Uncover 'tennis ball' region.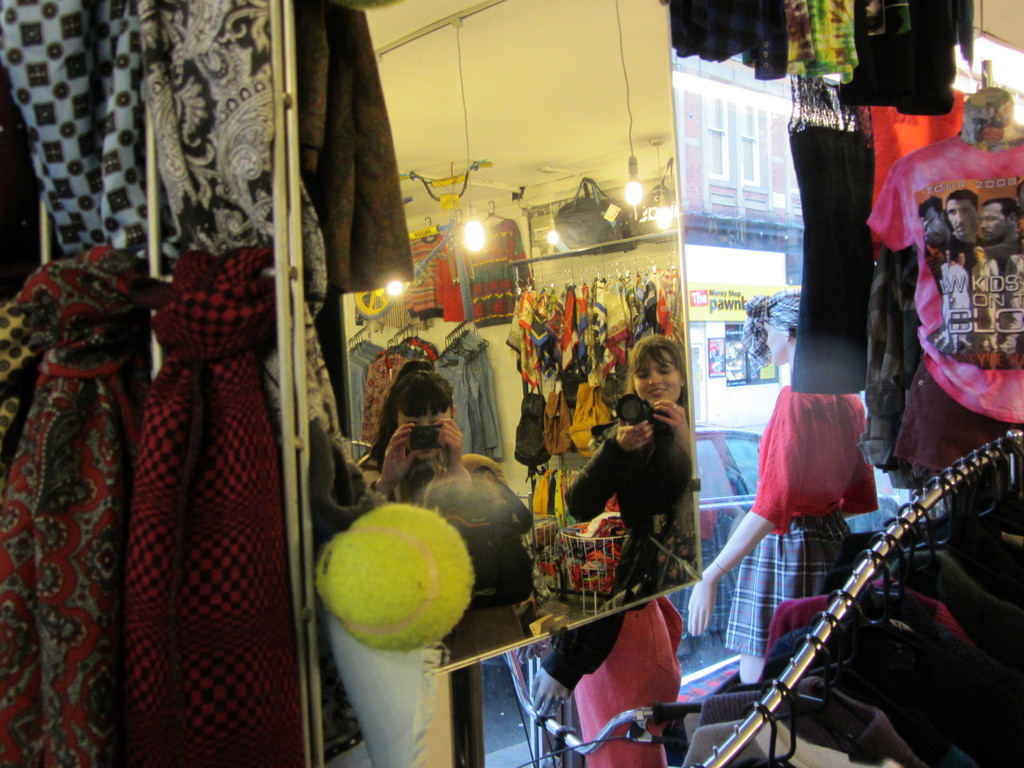
Uncovered: x1=323, y1=503, x2=481, y2=653.
